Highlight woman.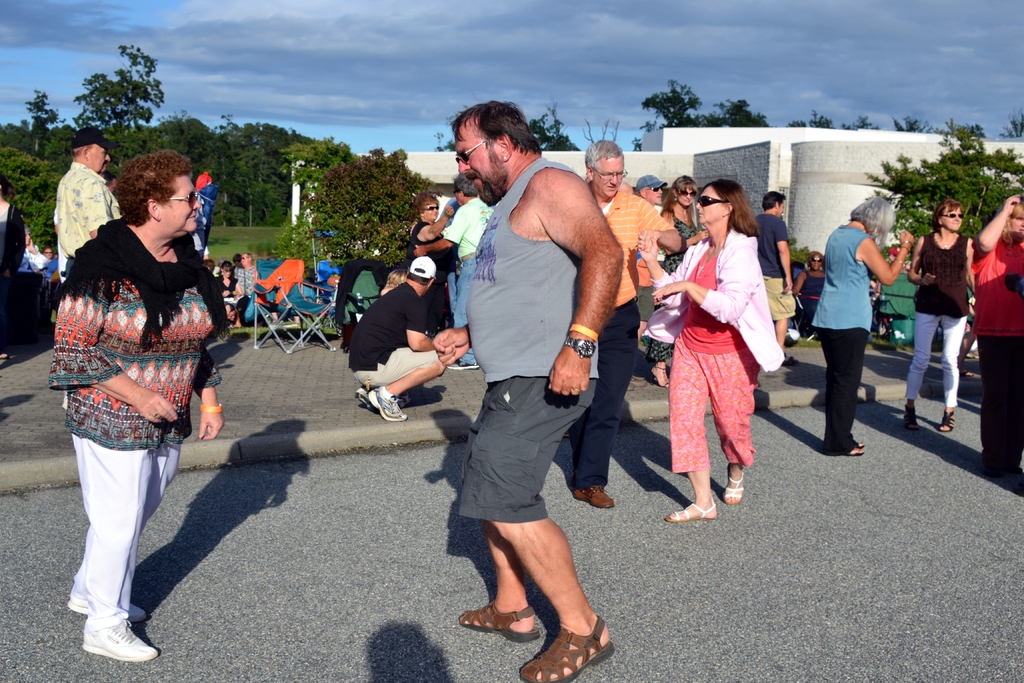
Highlighted region: bbox(901, 197, 975, 433).
